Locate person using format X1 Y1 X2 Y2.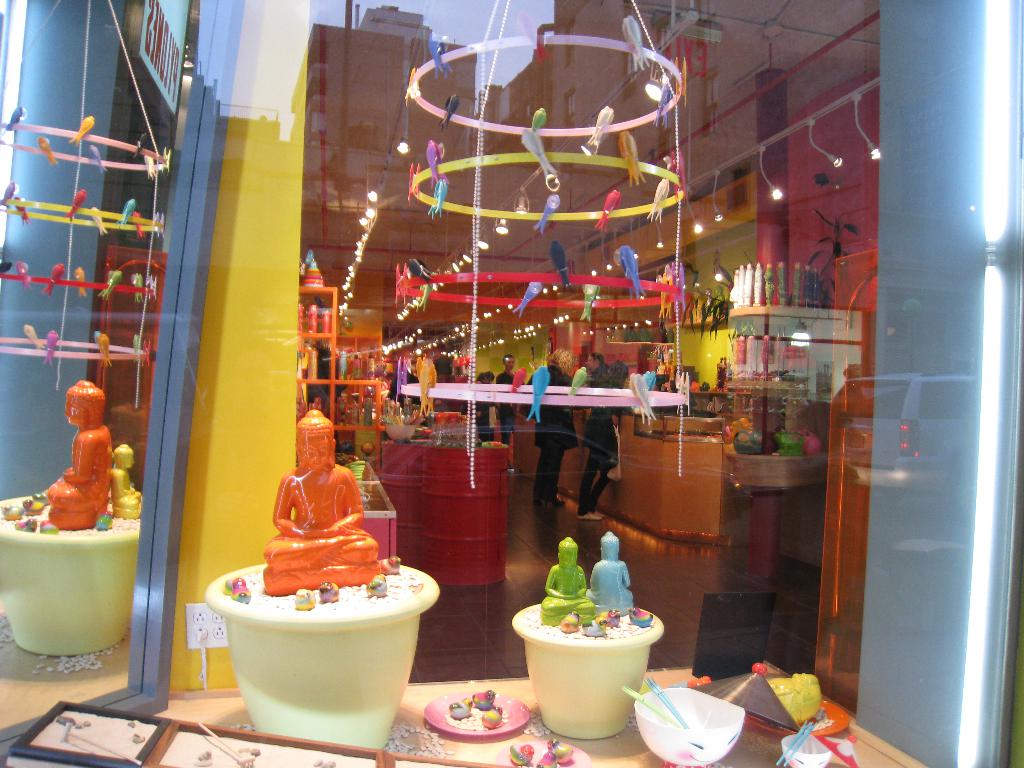
590 532 630 618.
